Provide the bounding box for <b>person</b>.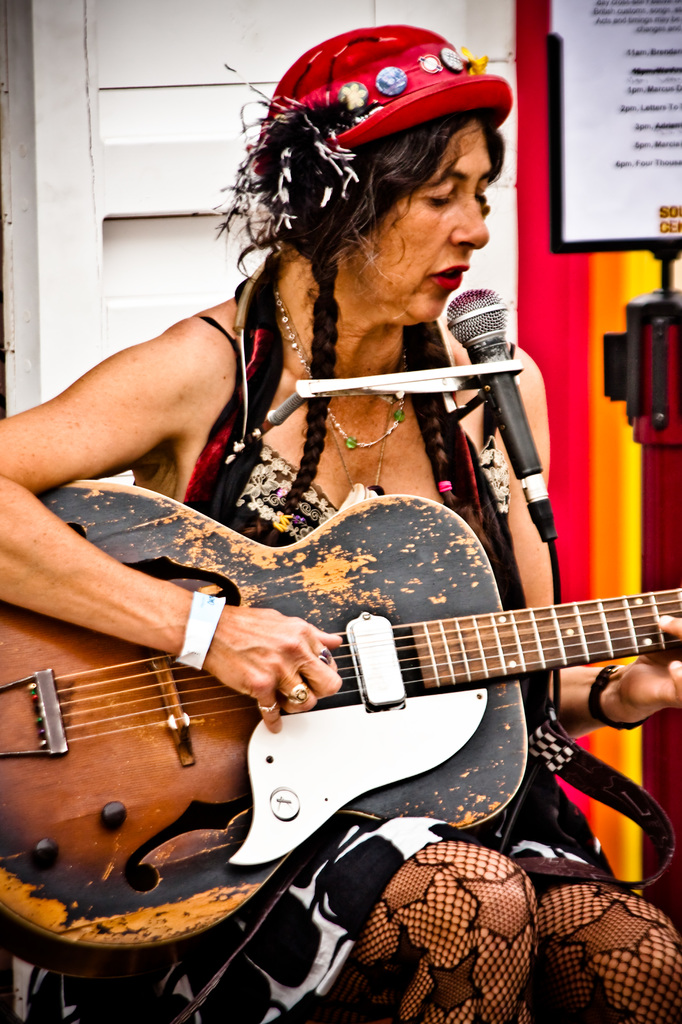
<region>0, 31, 680, 1011</region>.
